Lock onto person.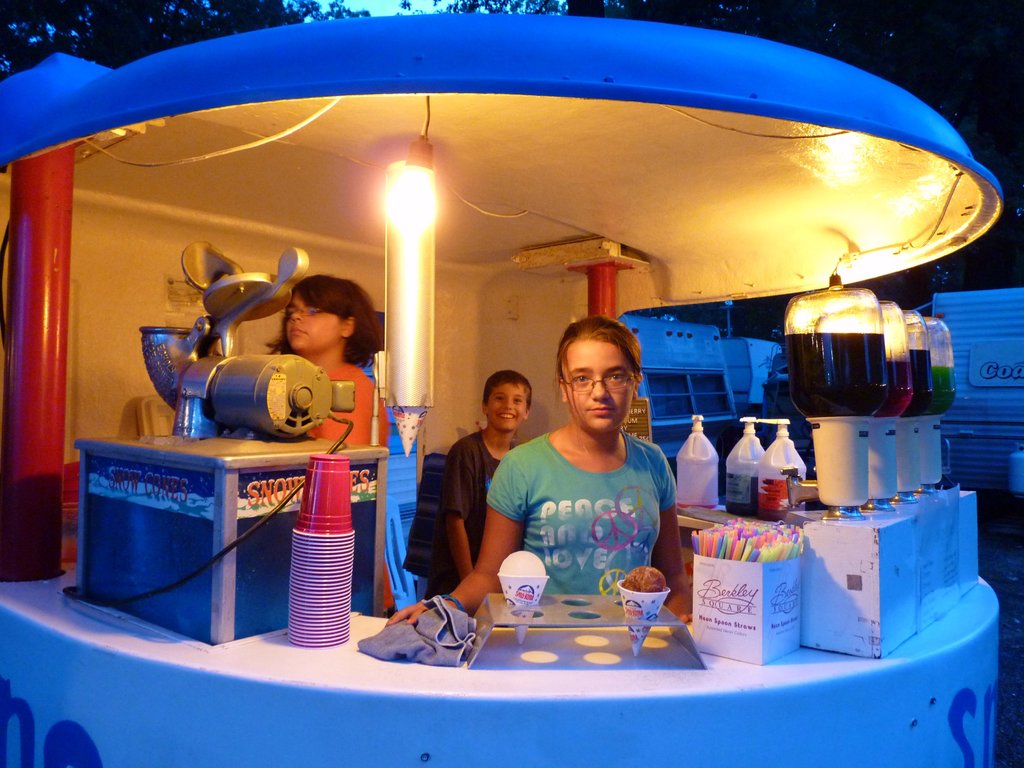
Locked: locate(432, 366, 536, 596).
